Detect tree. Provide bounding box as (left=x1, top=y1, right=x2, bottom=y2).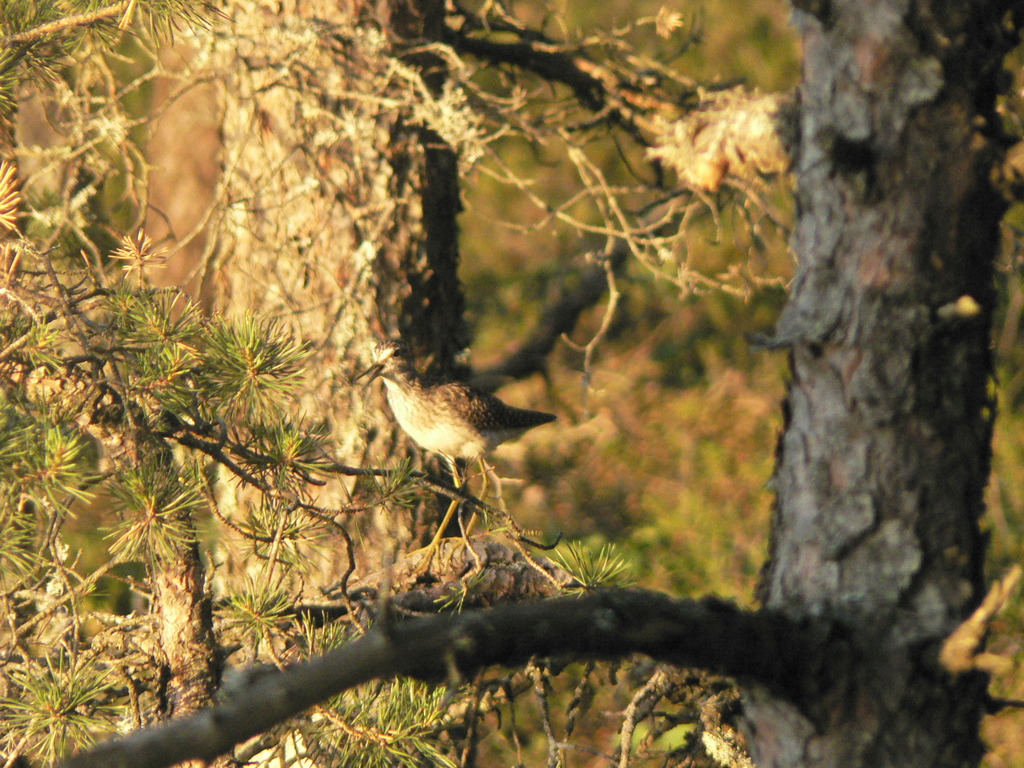
(left=9, top=6, right=1023, bottom=767).
